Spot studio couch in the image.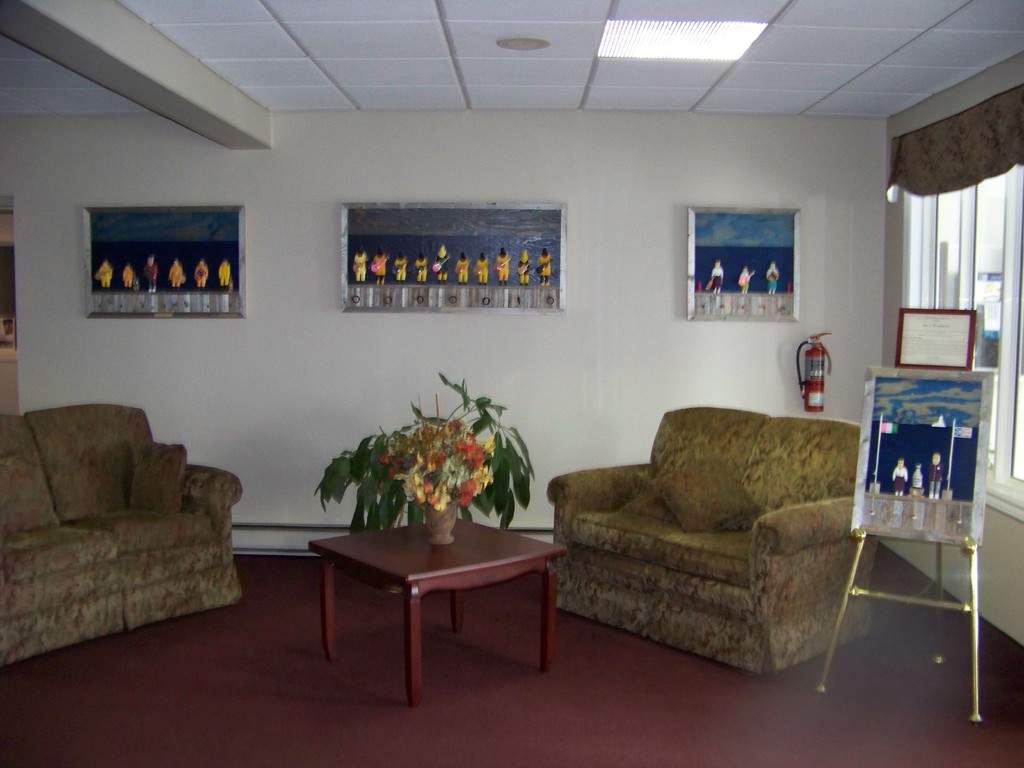
studio couch found at 546:401:883:685.
